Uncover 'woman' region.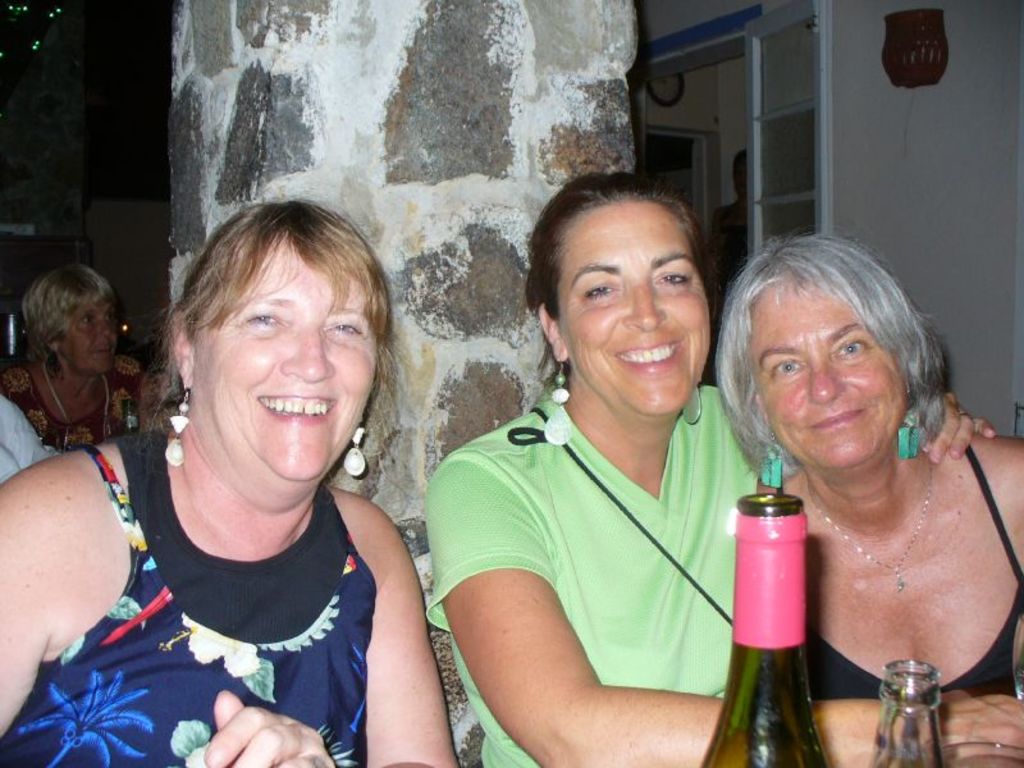
Uncovered: (x1=0, y1=260, x2=150, y2=454).
